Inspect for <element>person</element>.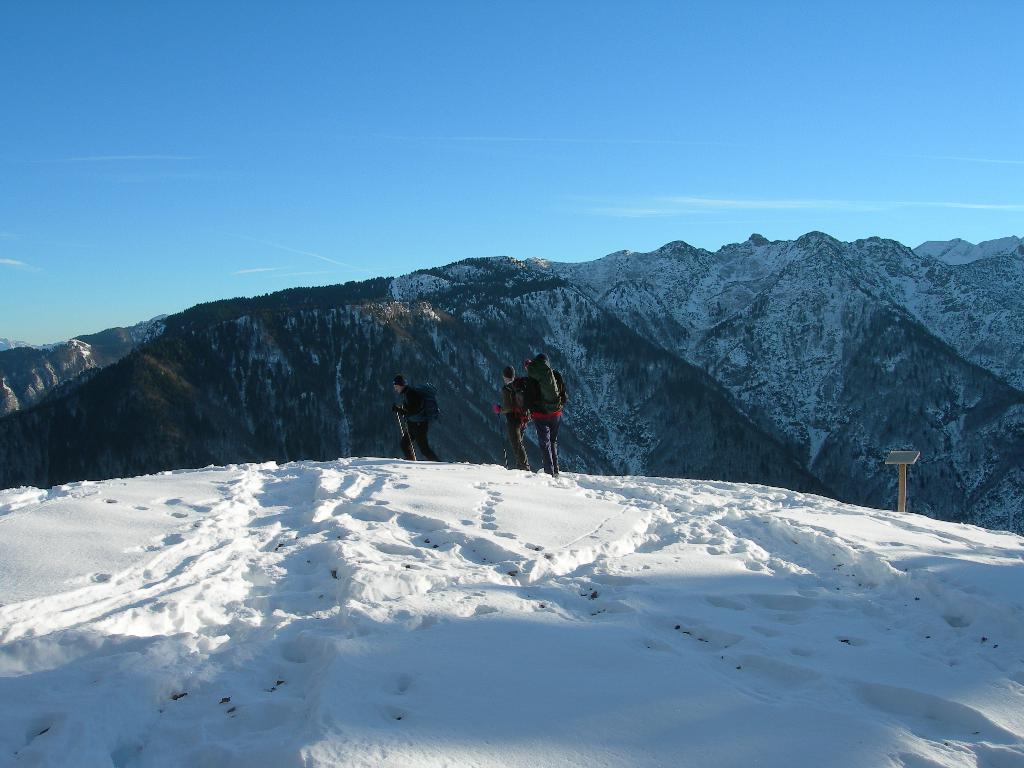
Inspection: [left=385, top=378, right=440, bottom=460].
